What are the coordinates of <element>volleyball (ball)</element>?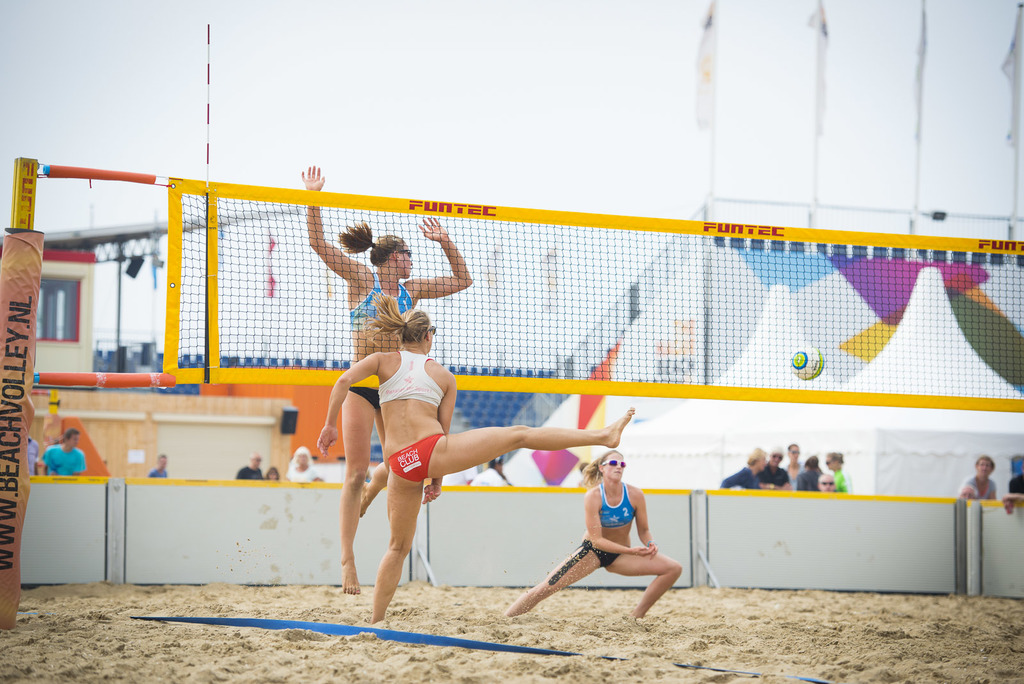
Rect(788, 344, 825, 382).
